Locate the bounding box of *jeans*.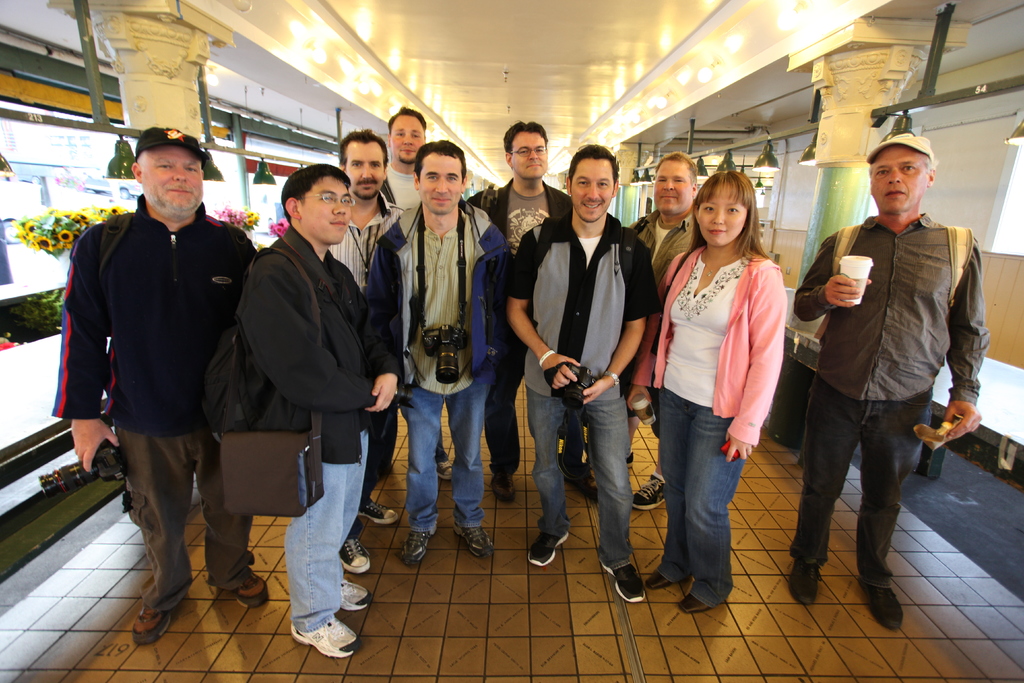
Bounding box: bbox(483, 369, 522, 490).
